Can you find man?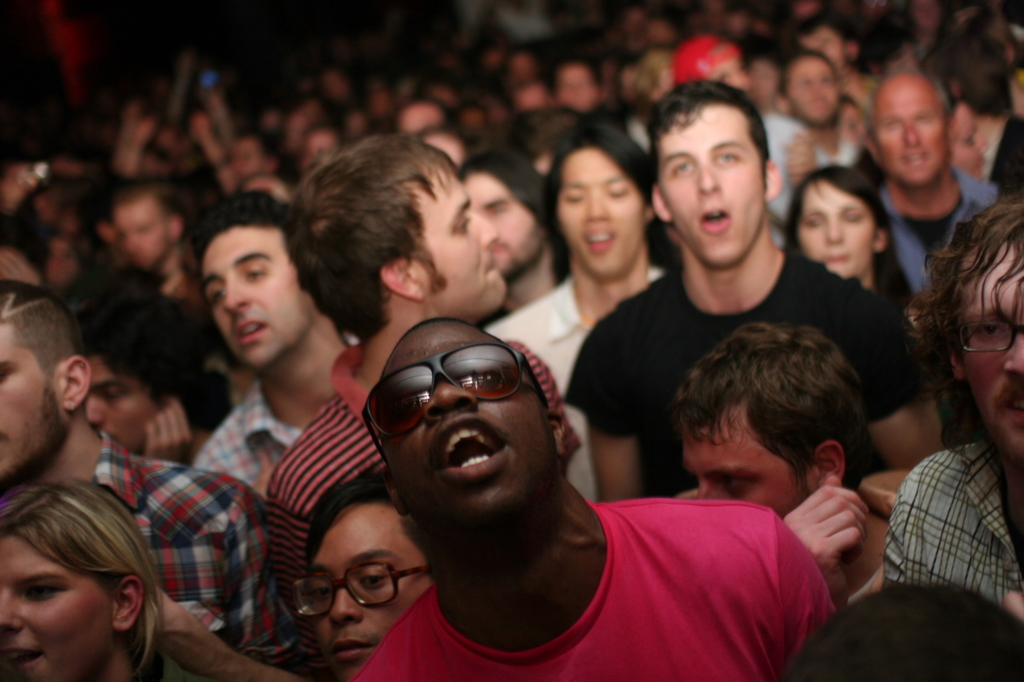
Yes, bounding box: [left=0, top=281, right=295, bottom=673].
